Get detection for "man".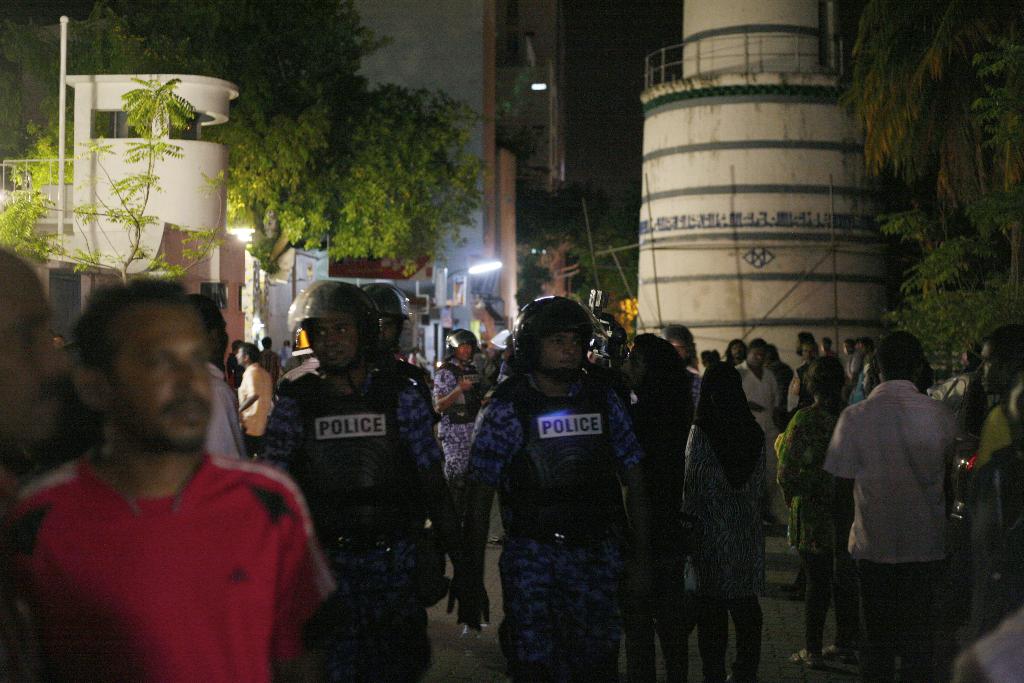
Detection: BBox(0, 247, 122, 682).
